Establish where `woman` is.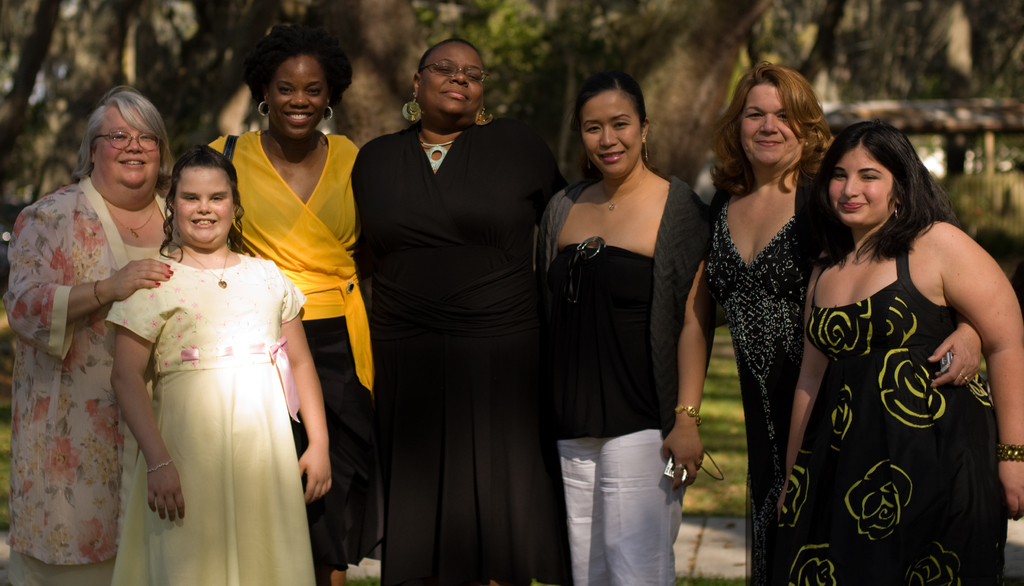
Established at x1=3 y1=87 x2=184 y2=585.
